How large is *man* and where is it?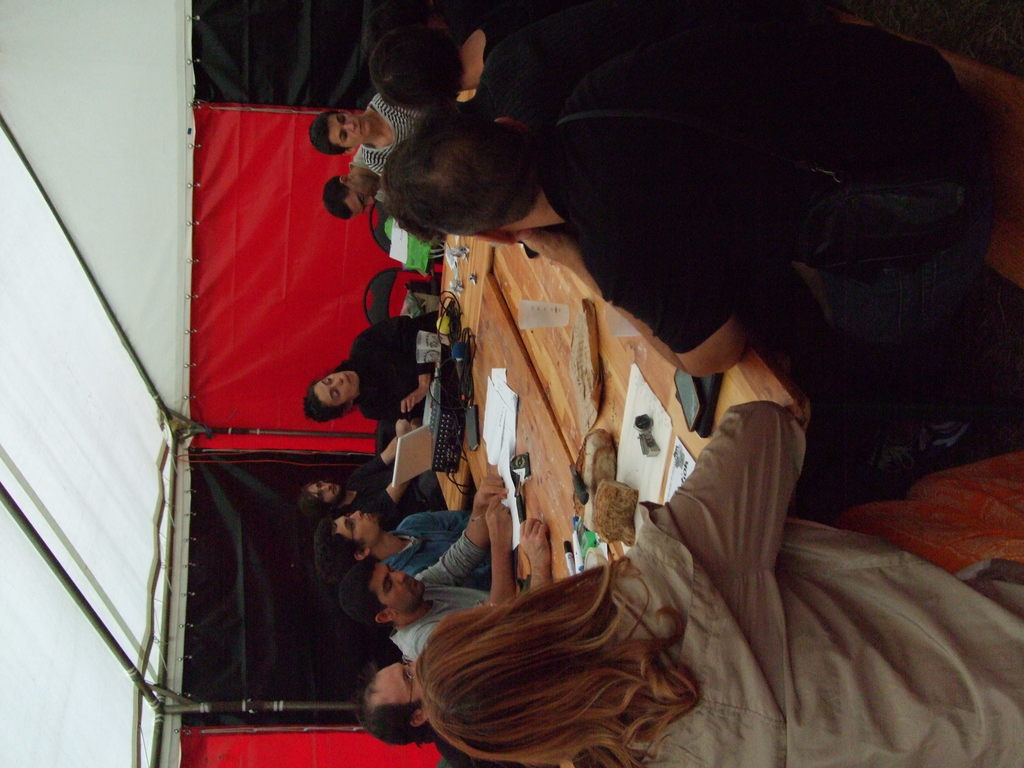
Bounding box: [313,509,488,582].
